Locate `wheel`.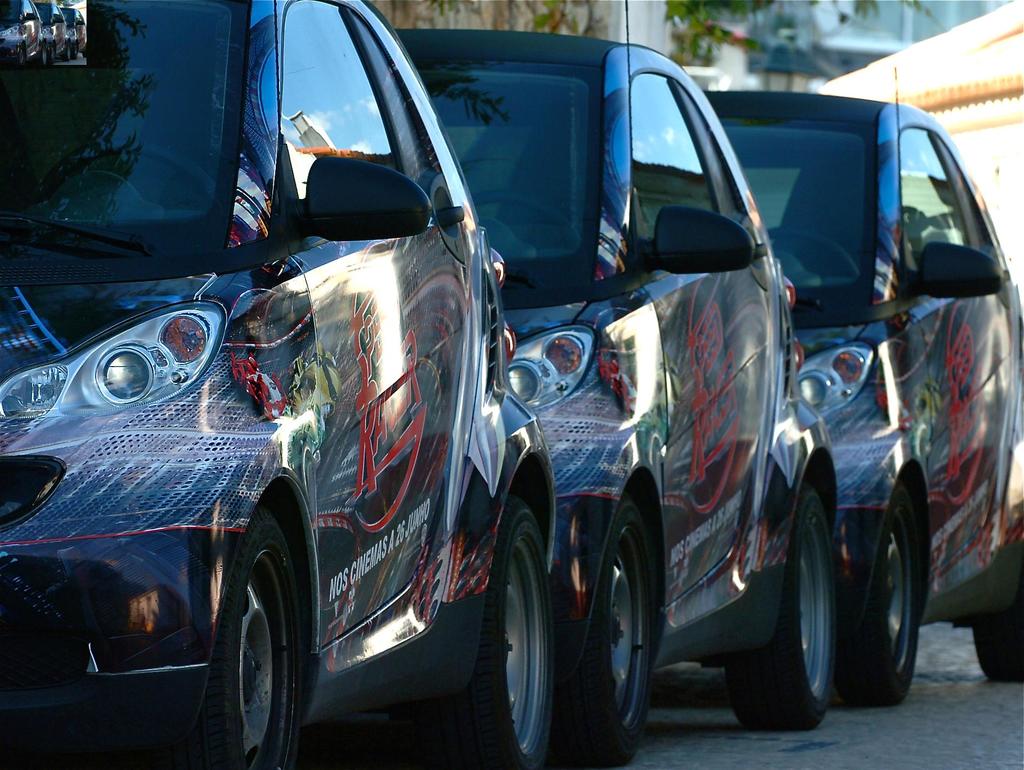
Bounding box: x1=185, y1=505, x2=307, y2=769.
